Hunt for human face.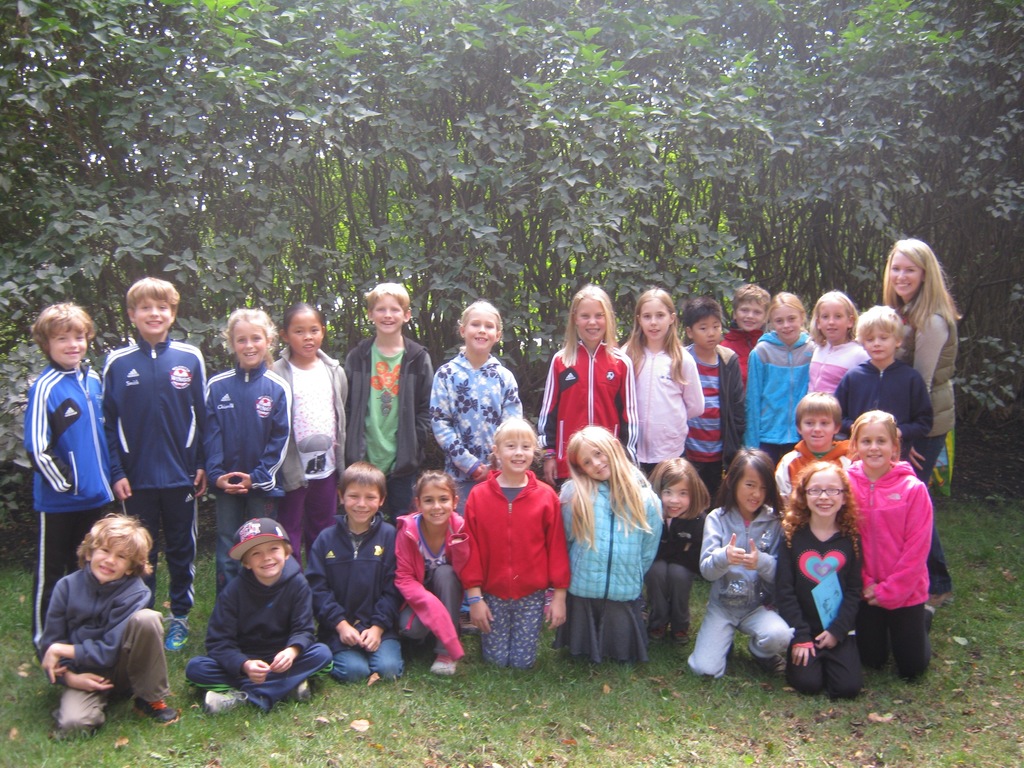
Hunted down at region(579, 442, 609, 484).
